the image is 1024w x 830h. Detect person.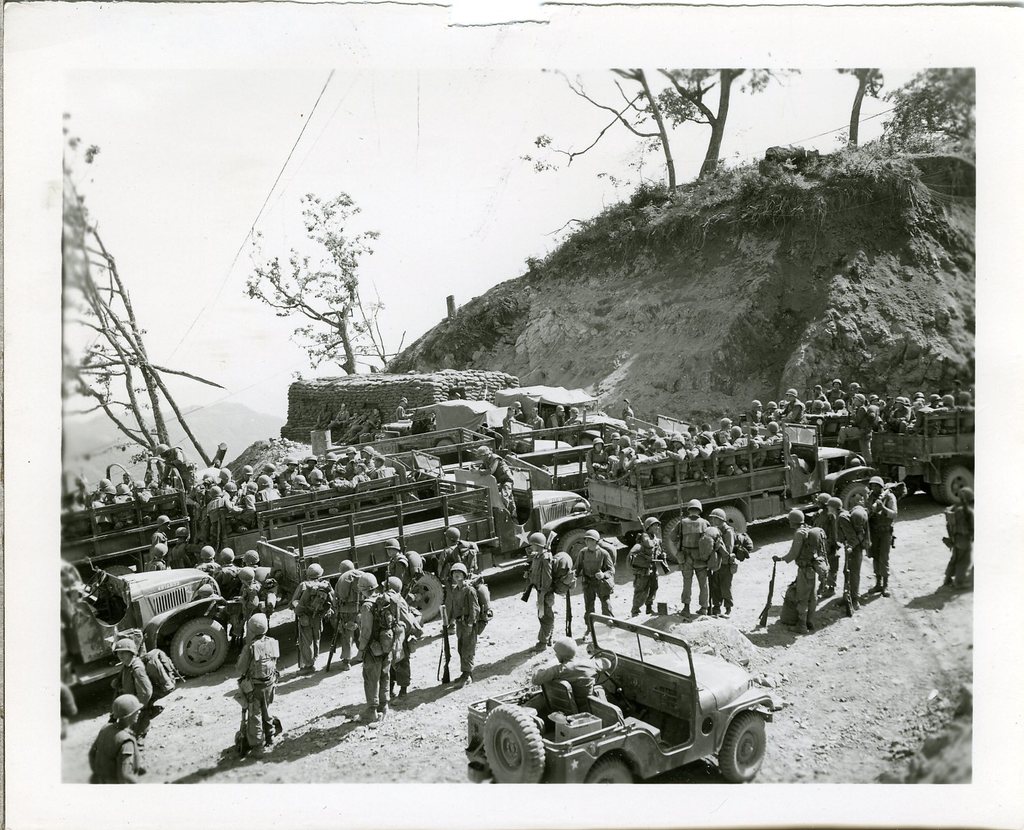
Detection: left=864, top=472, right=902, bottom=594.
